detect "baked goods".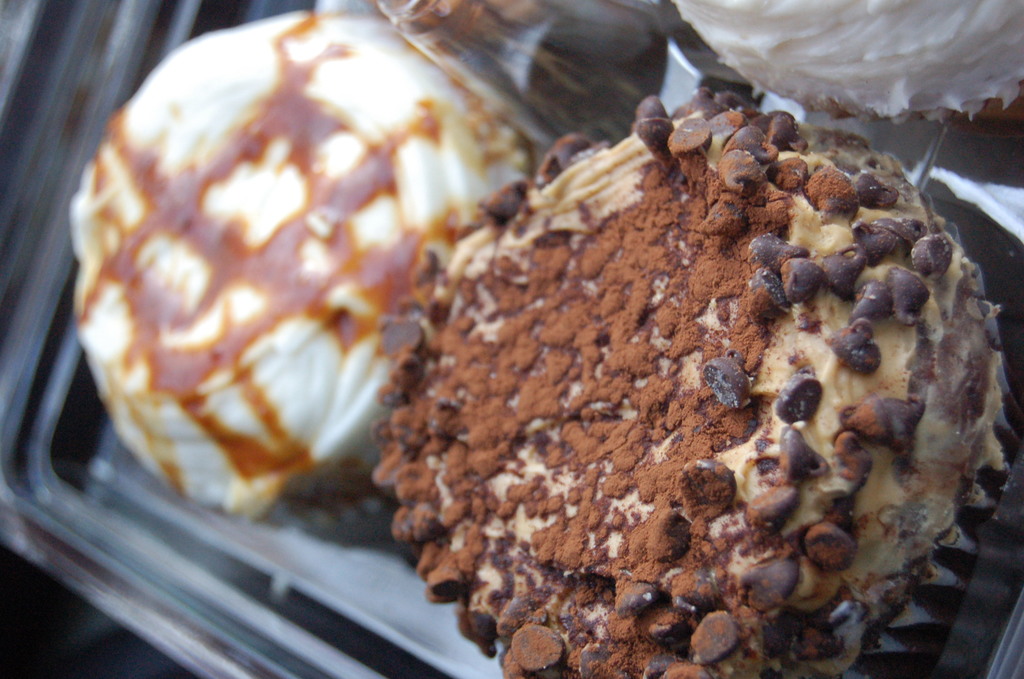
Detected at box=[59, 22, 502, 541].
